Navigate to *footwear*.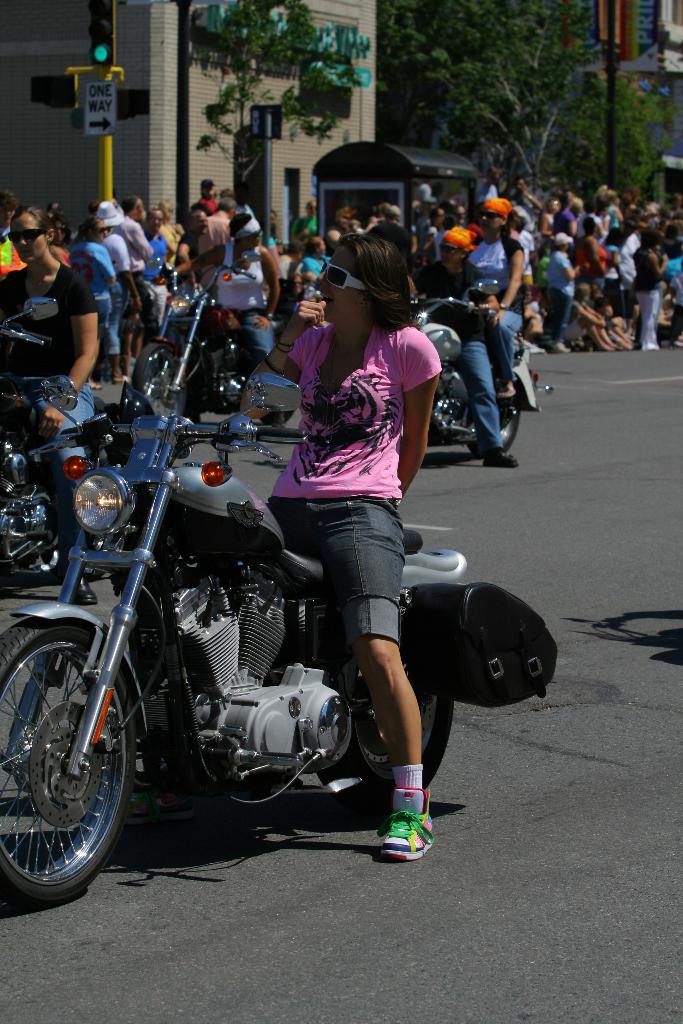
Navigation target: 124 760 197 820.
